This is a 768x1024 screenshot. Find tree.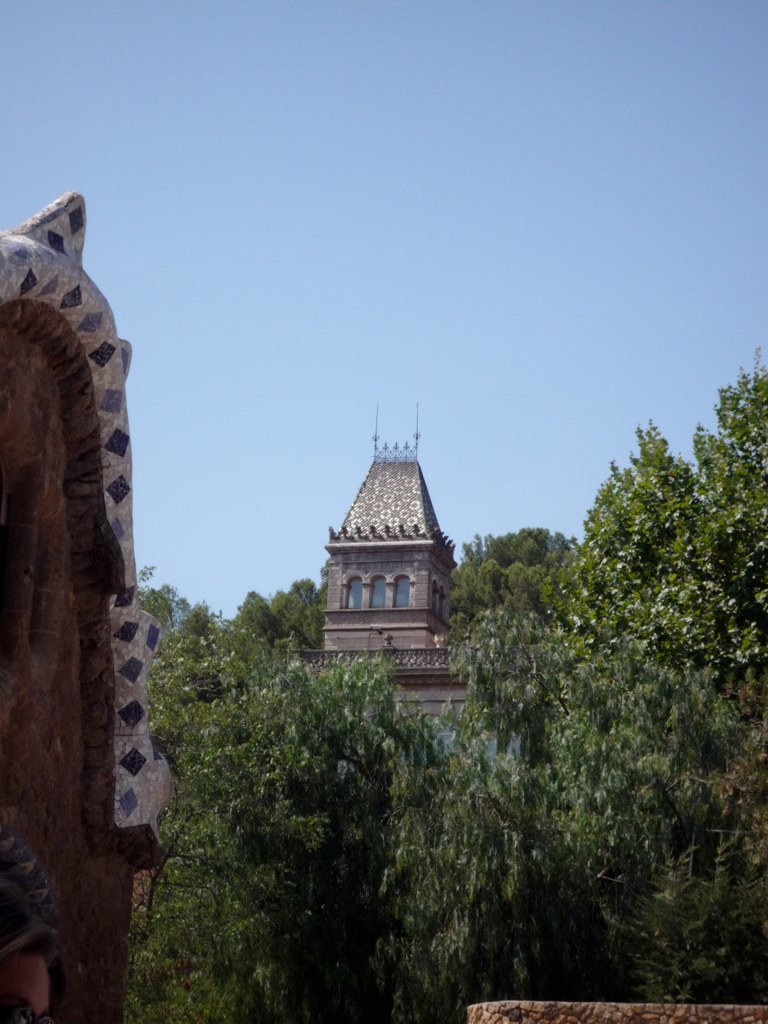
Bounding box: locate(358, 612, 767, 1023).
